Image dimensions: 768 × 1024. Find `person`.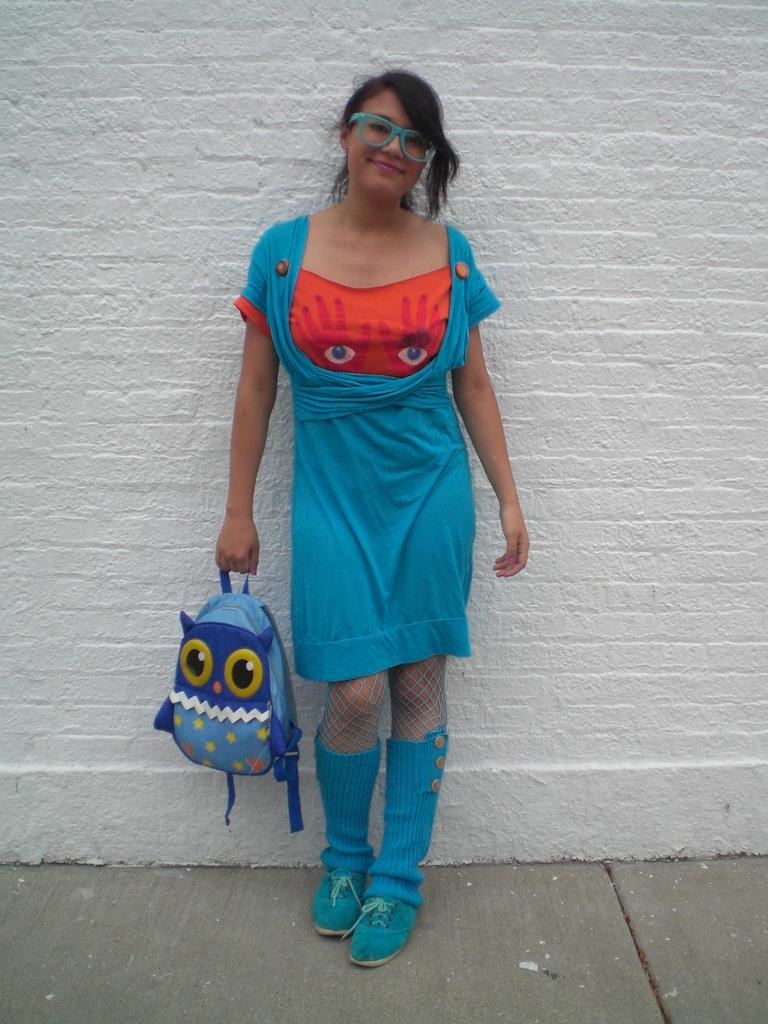
crop(218, 44, 515, 950).
